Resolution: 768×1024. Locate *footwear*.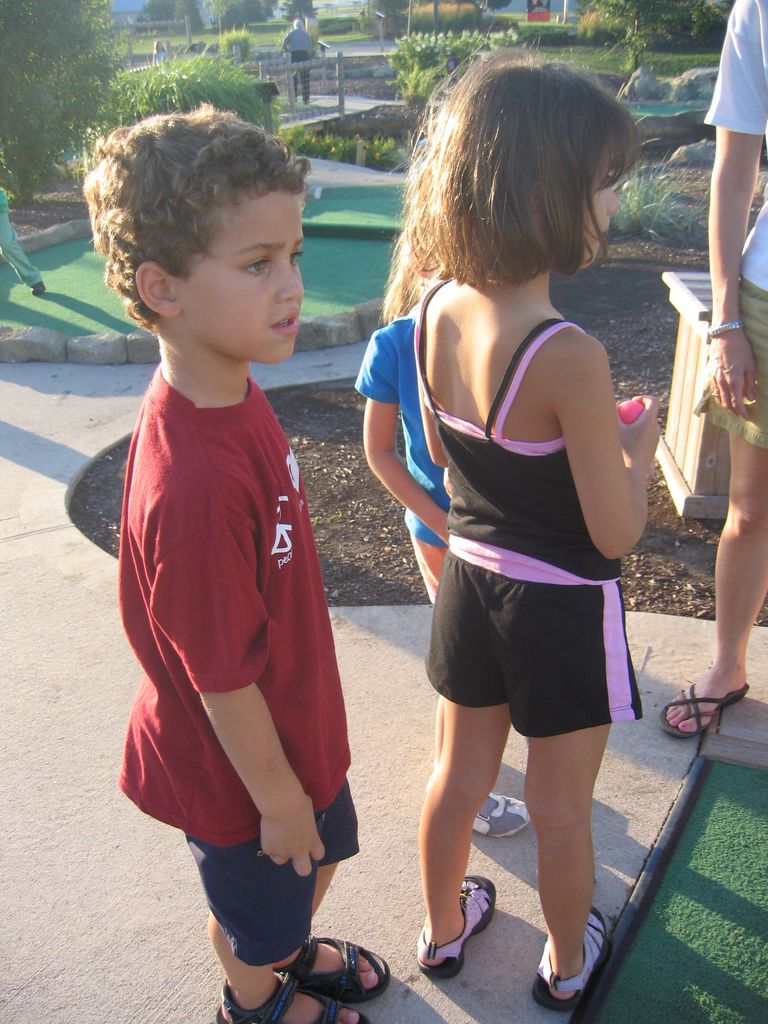
pyautogui.locateOnScreen(264, 926, 396, 994).
